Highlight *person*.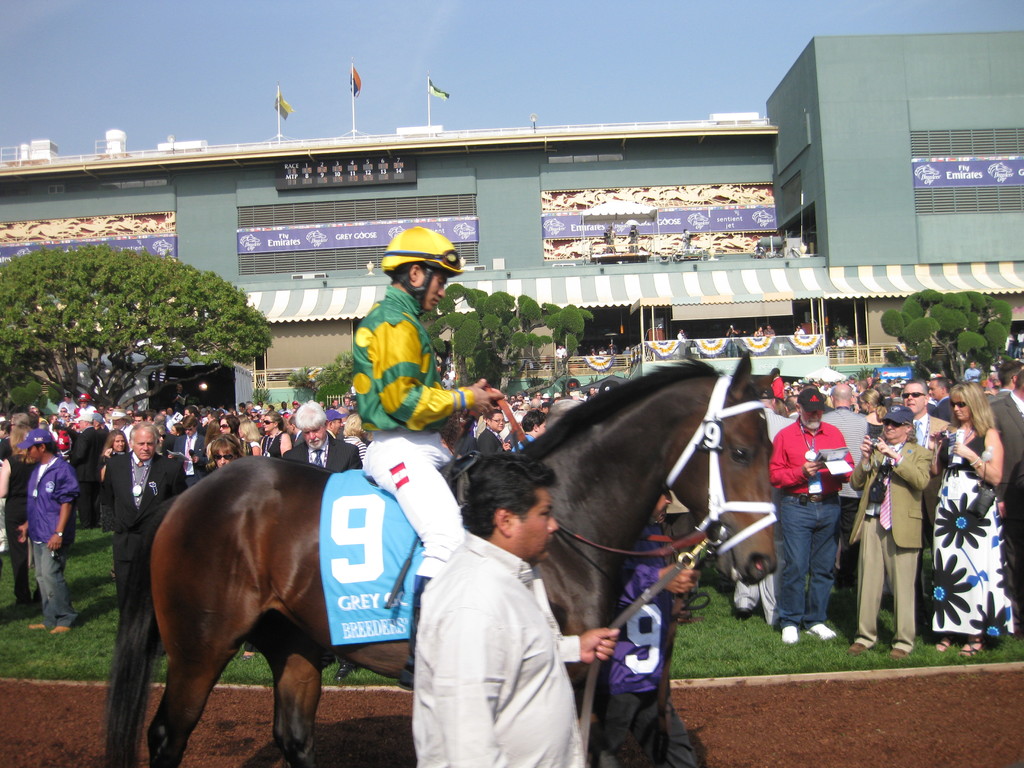
Highlighted region: <bbox>754, 328, 764, 337</bbox>.
